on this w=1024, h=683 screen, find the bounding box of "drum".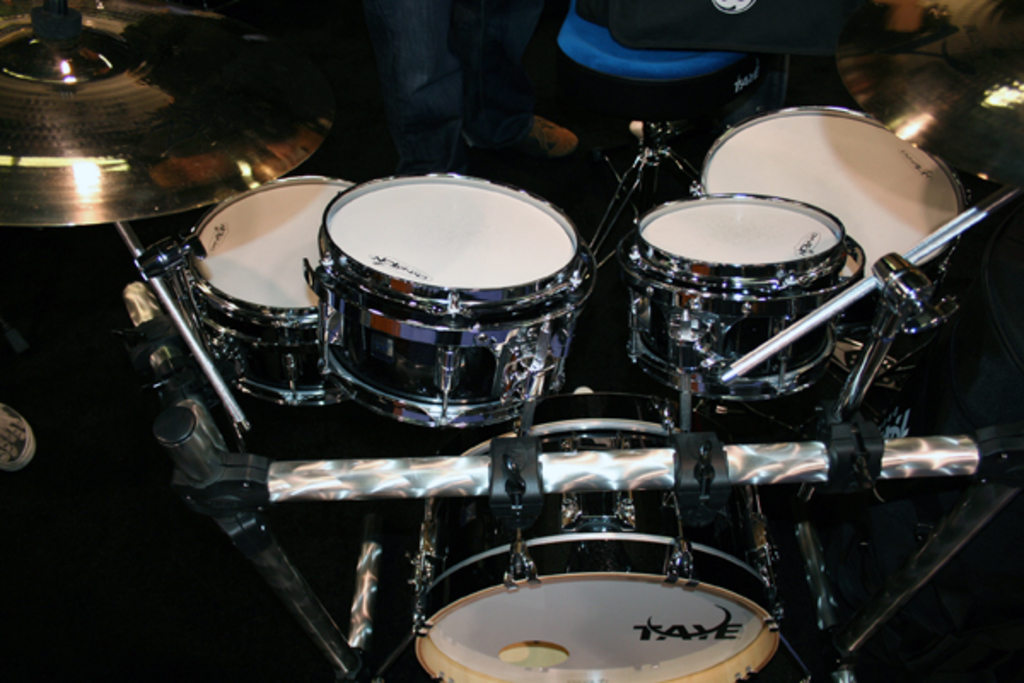
Bounding box: <bbox>295, 179, 582, 386</bbox>.
